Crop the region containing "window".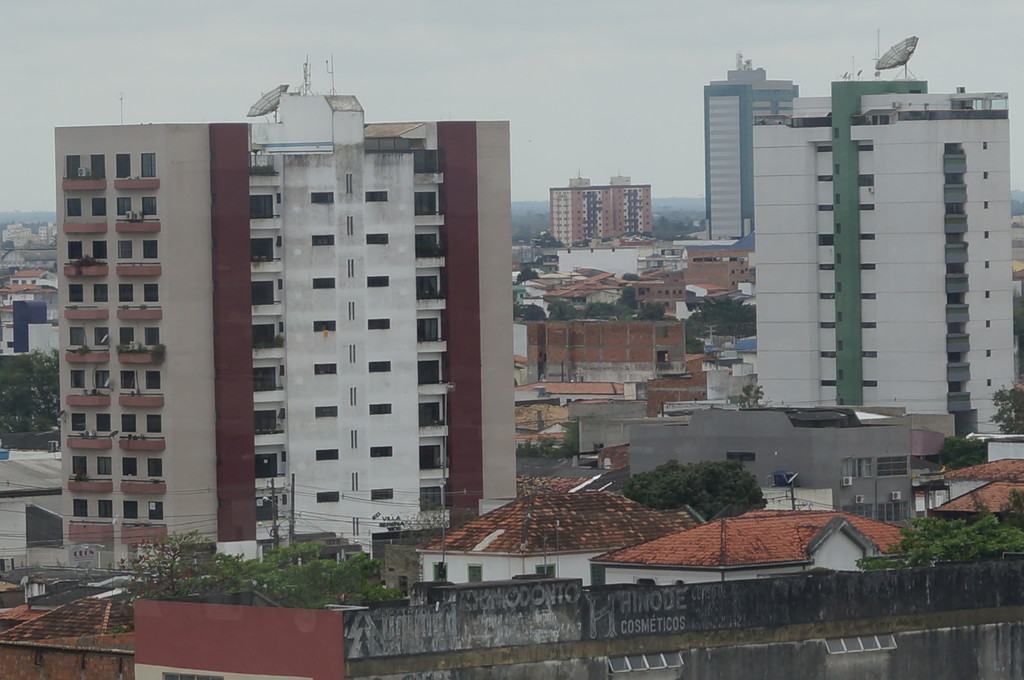
Crop region: 466, 565, 482, 583.
